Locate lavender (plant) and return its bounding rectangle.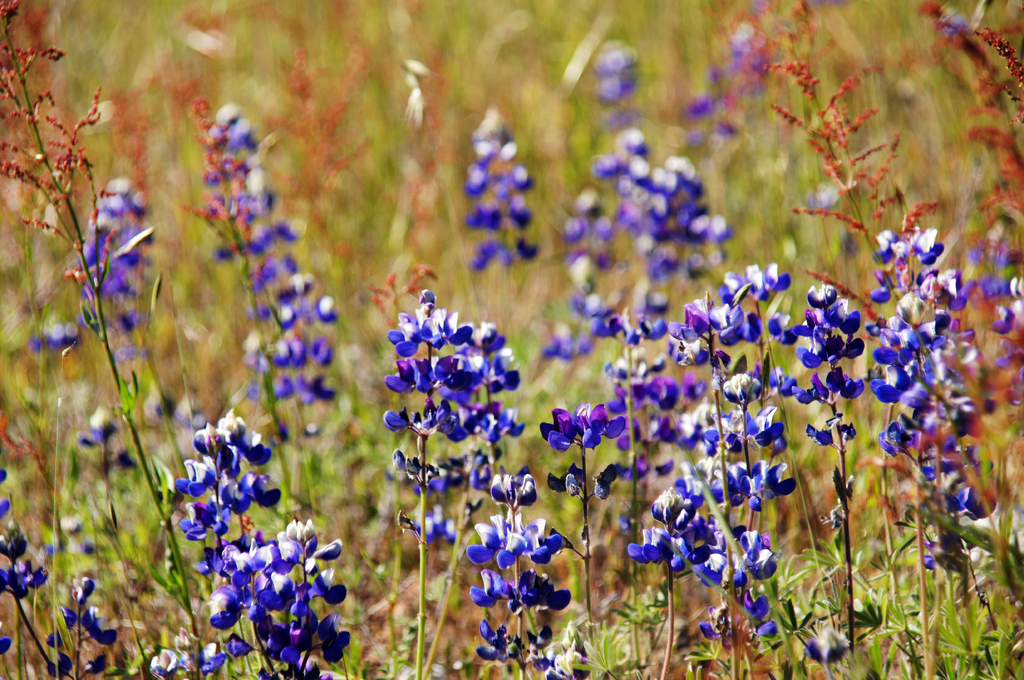
rect(717, 368, 769, 548).
